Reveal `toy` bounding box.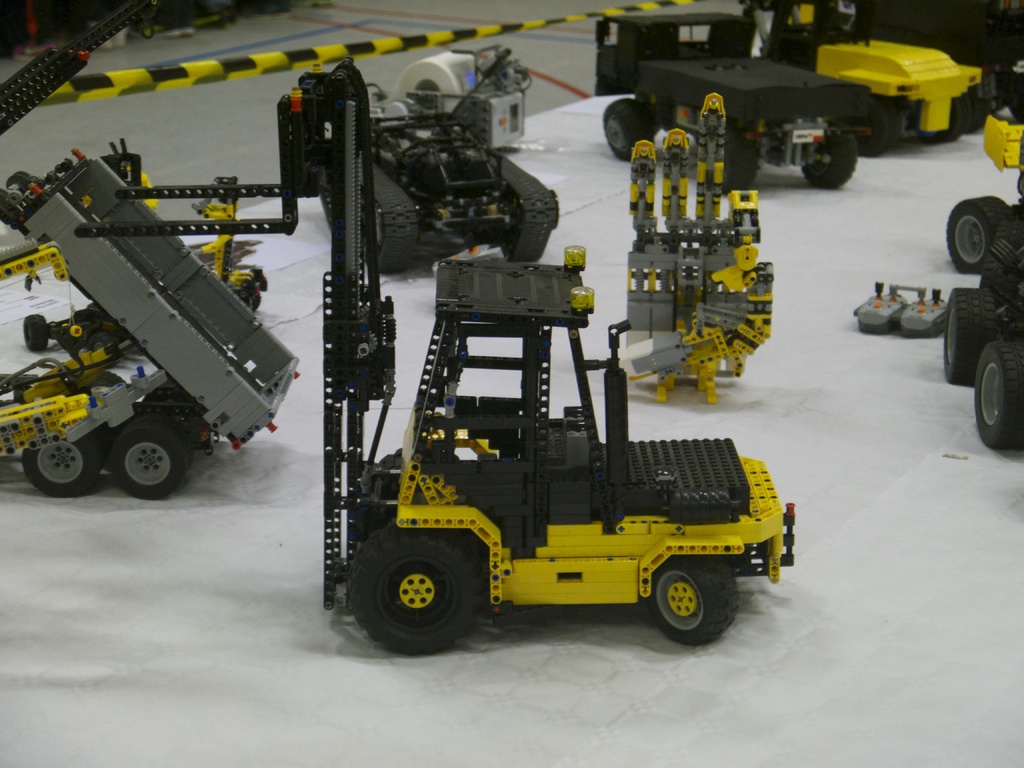
Revealed: {"x1": 38, "y1": 163, "x2": 266, "y2": 371}.
